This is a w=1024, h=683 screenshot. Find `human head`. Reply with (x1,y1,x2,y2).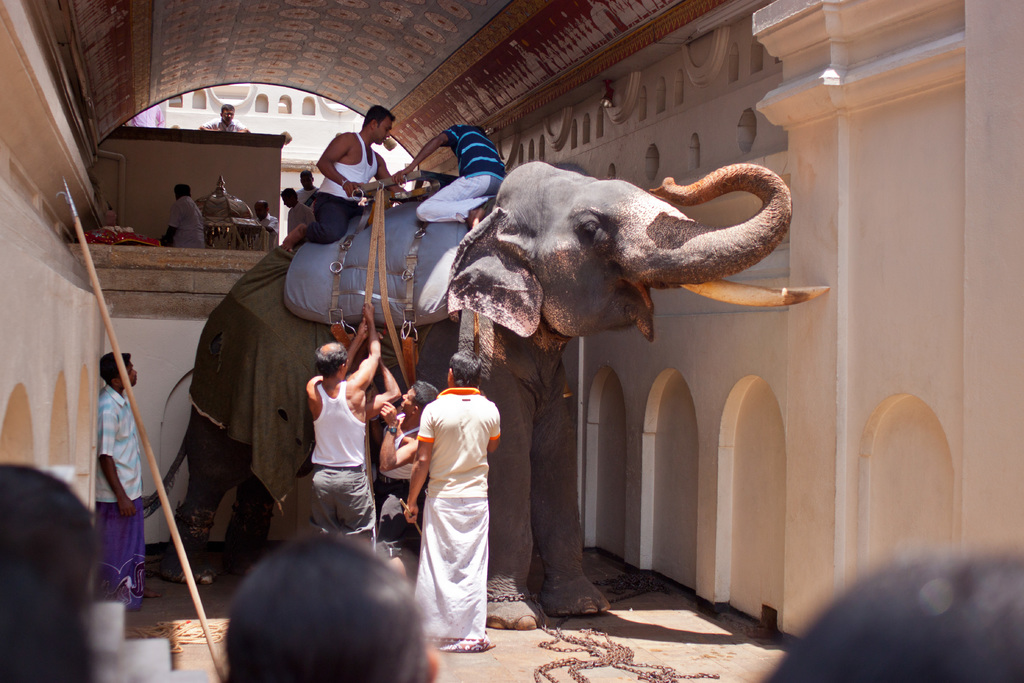
(0,464,106,682).
